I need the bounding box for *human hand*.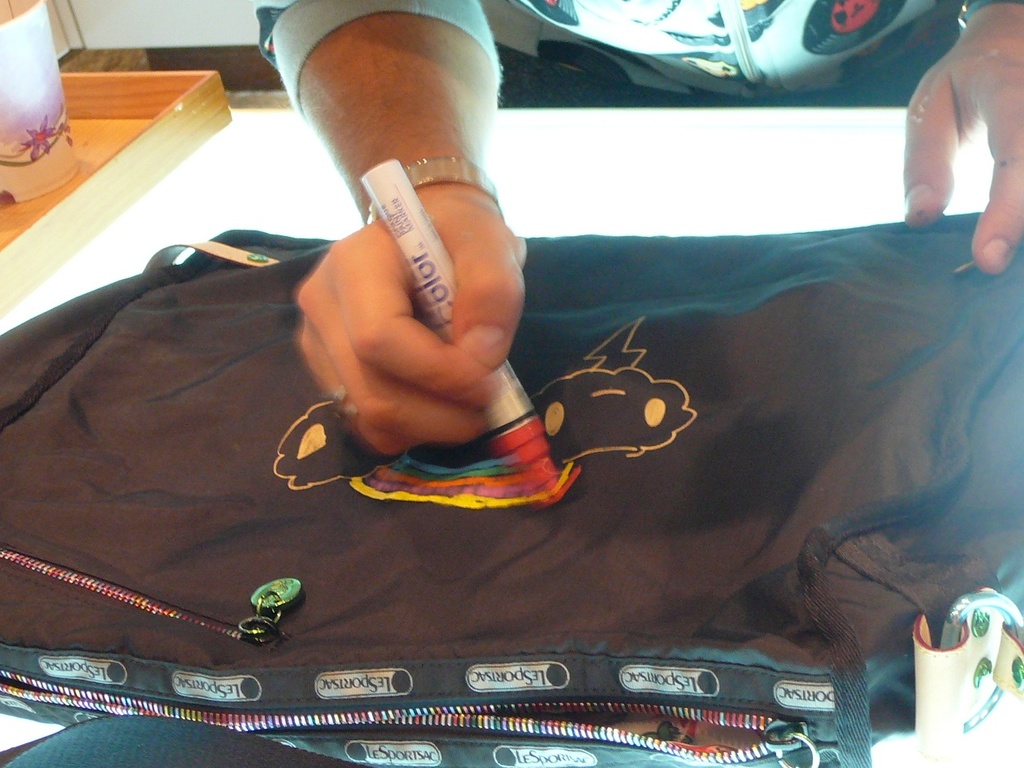
Here it is: x1=282 y1=73 x2=548 y2=472.
